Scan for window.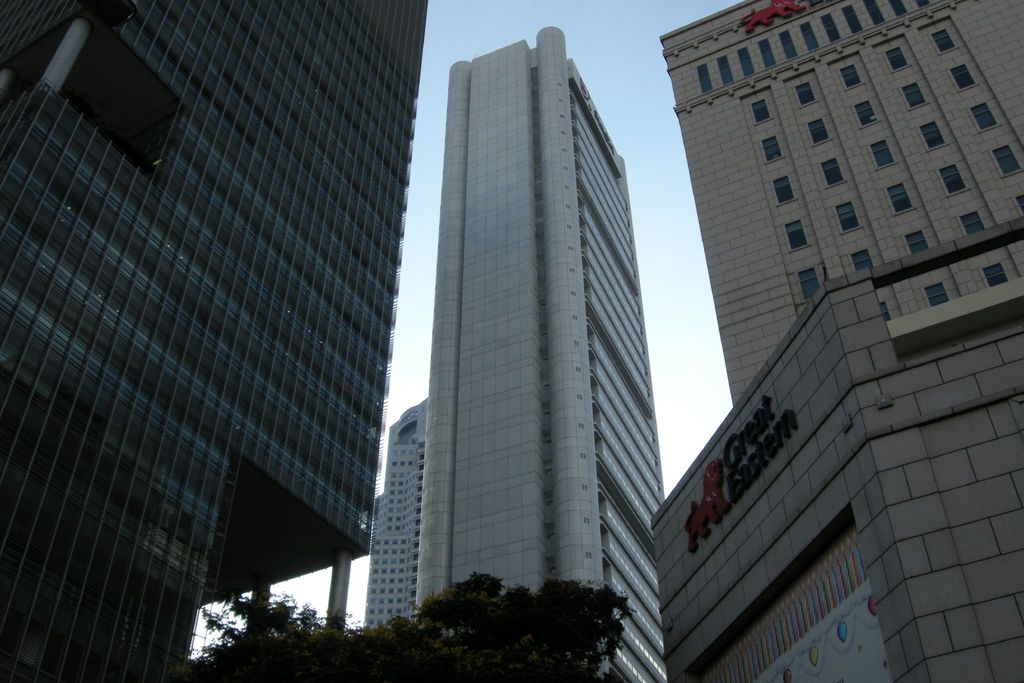
Scan result: {"left": 775, "top": 174, "right": 797, "bottom": 208}.
